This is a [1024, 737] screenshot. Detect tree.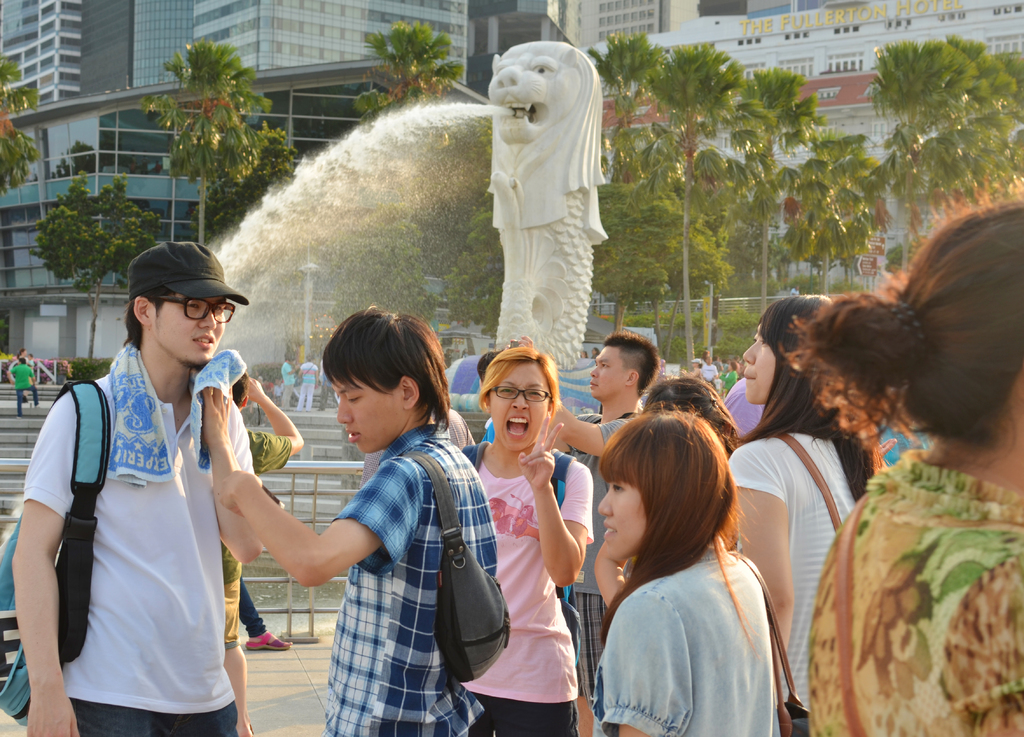
<region>150, 36, 276, 259</region>.
